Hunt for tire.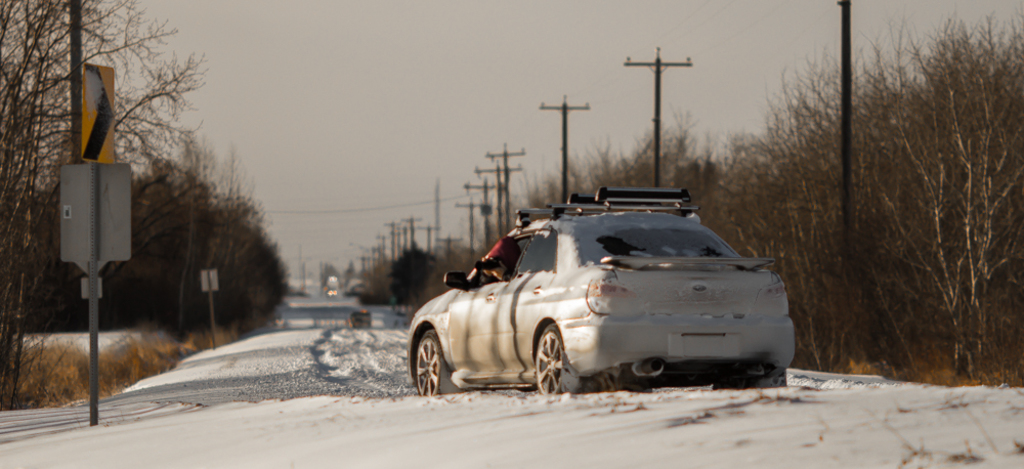
Hunted down at [419, 331, 450, 395].
